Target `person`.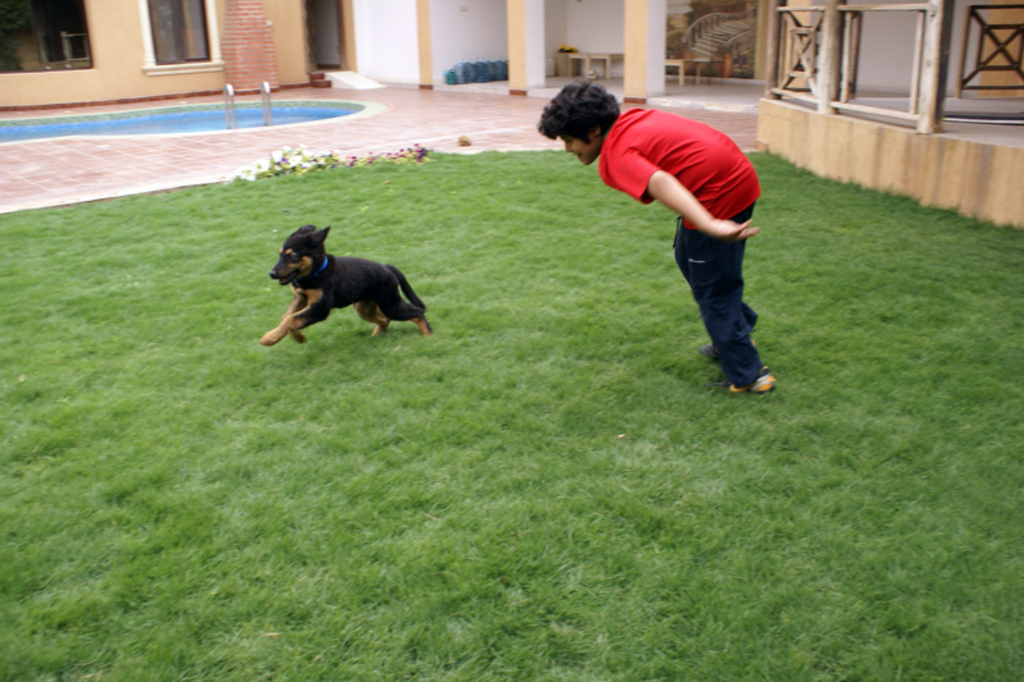
Target region: box=[541, 82, 782, 392].
